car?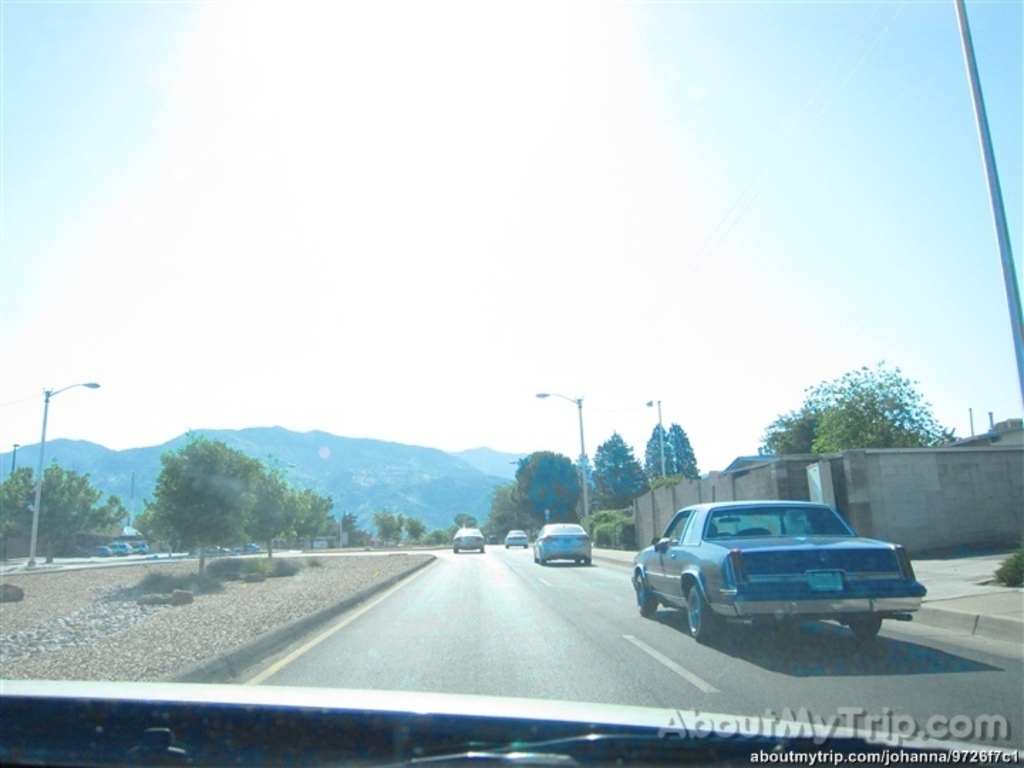
[left=503, top=523, right=532, bottom=548]
